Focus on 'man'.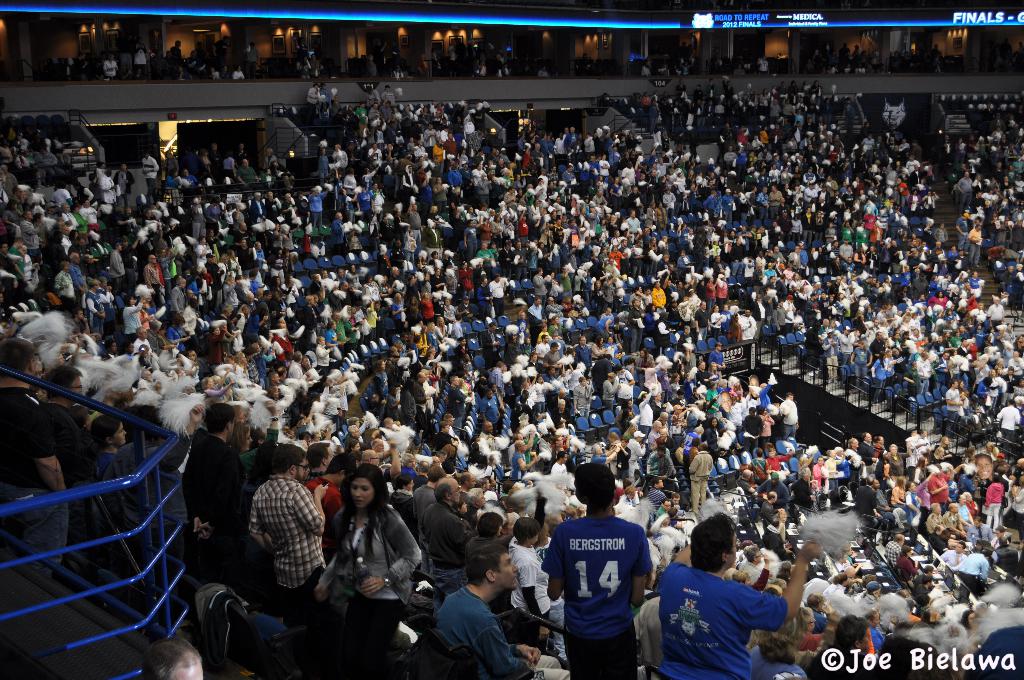
Focused at x1=435 y1=542 x2=570 y2=679.
